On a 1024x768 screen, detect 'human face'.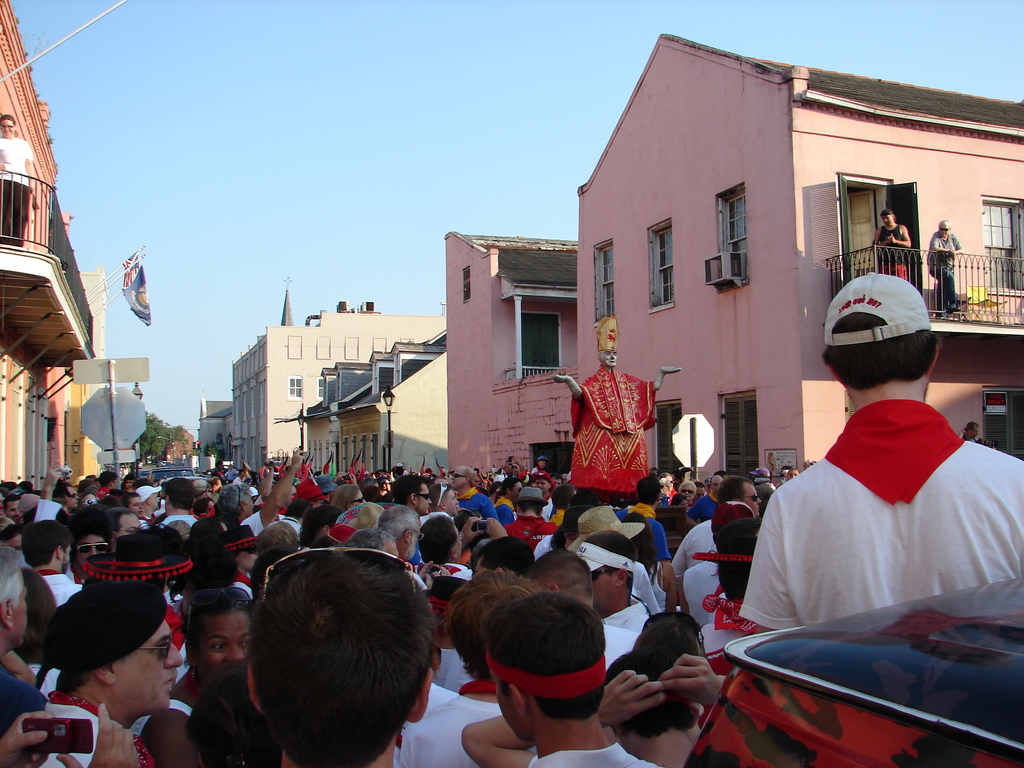
bbox(680, 486, 692, 498).
